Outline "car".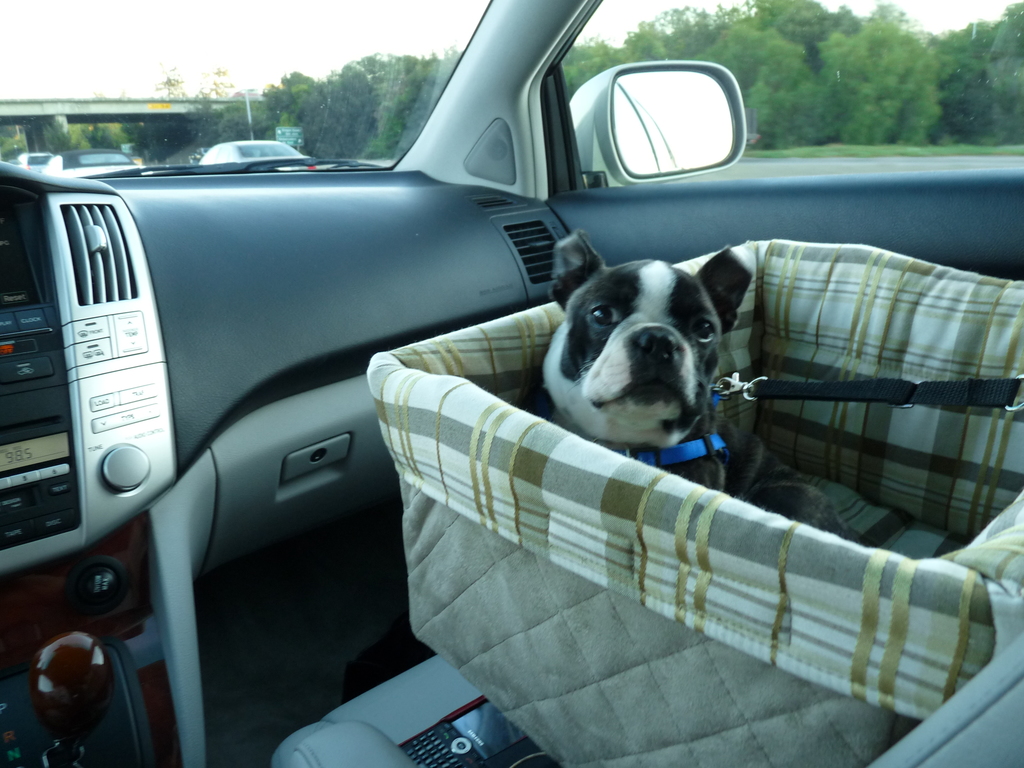
Outline: 197/139/320/175.
